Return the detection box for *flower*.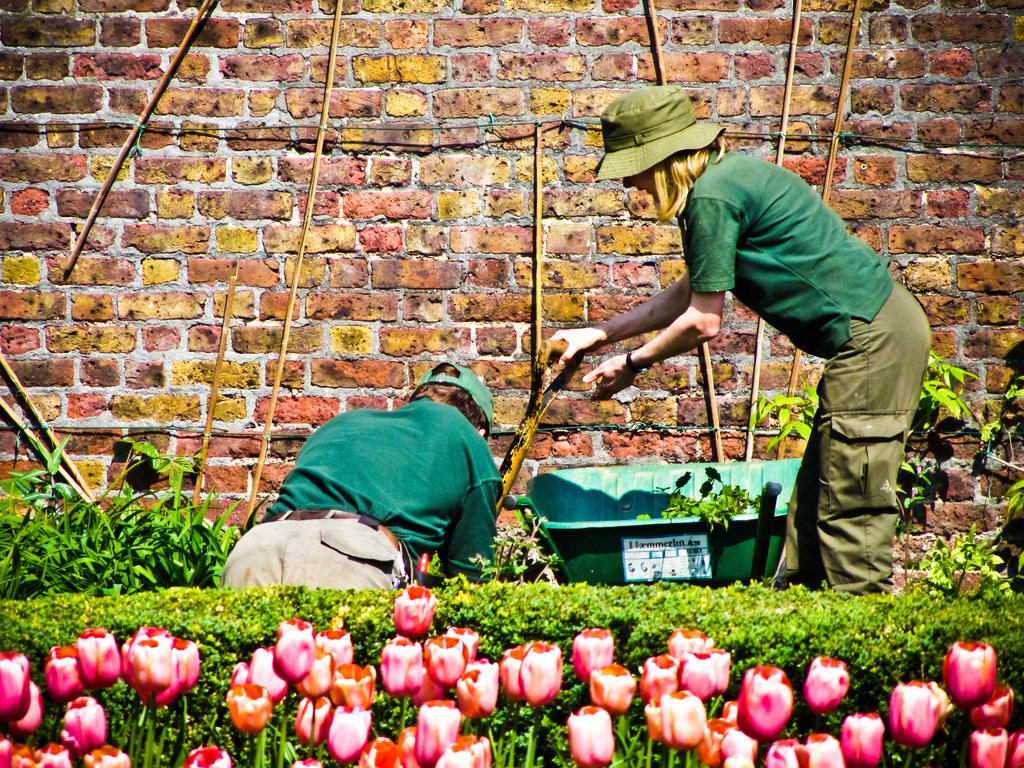
332/665/376/712.
